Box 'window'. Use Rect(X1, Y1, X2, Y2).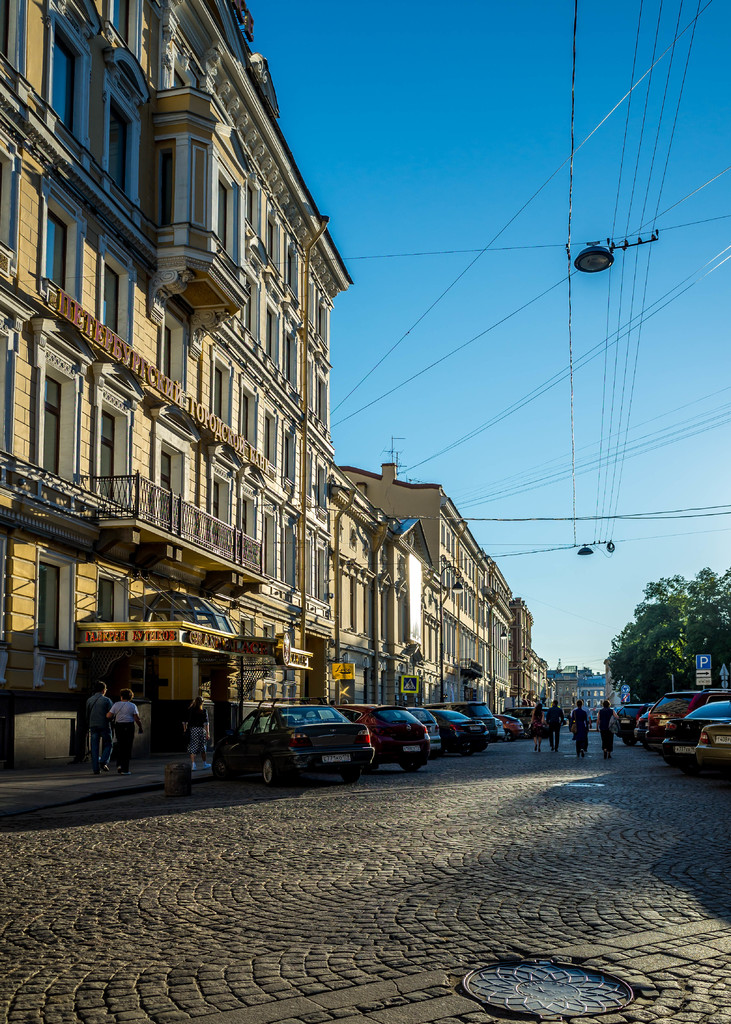
Rect(51, 33, 75, 138).
